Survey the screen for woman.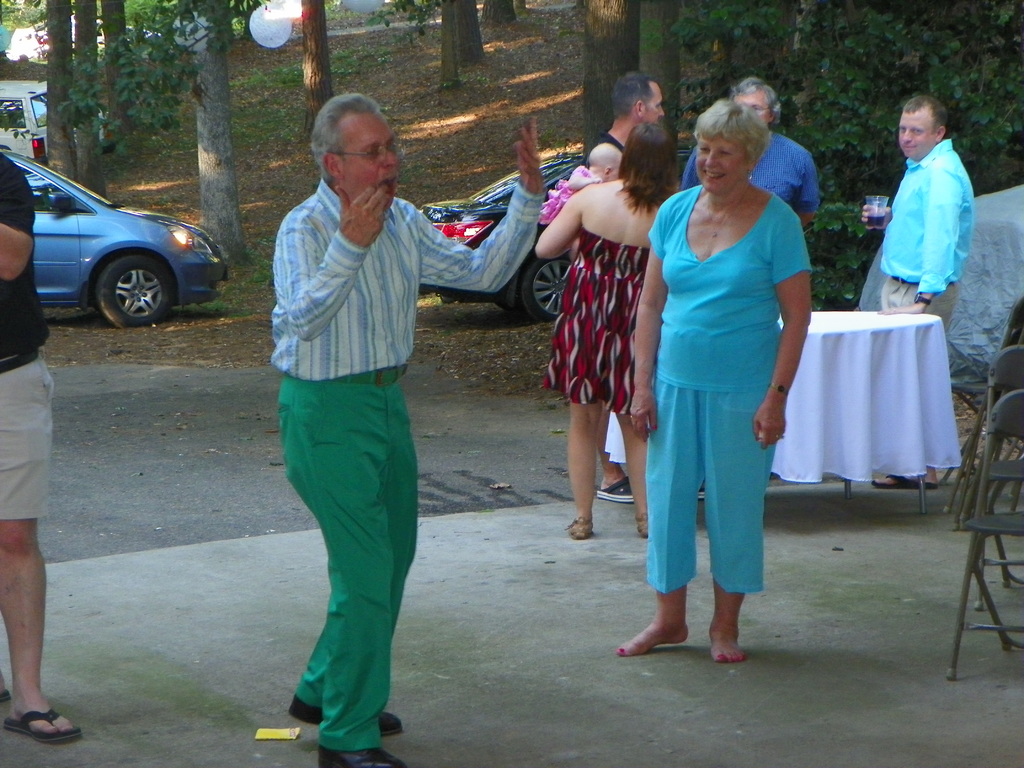
Survey found: {"left": 637, "top": 92, "right": 808, "bottom": 657}.
